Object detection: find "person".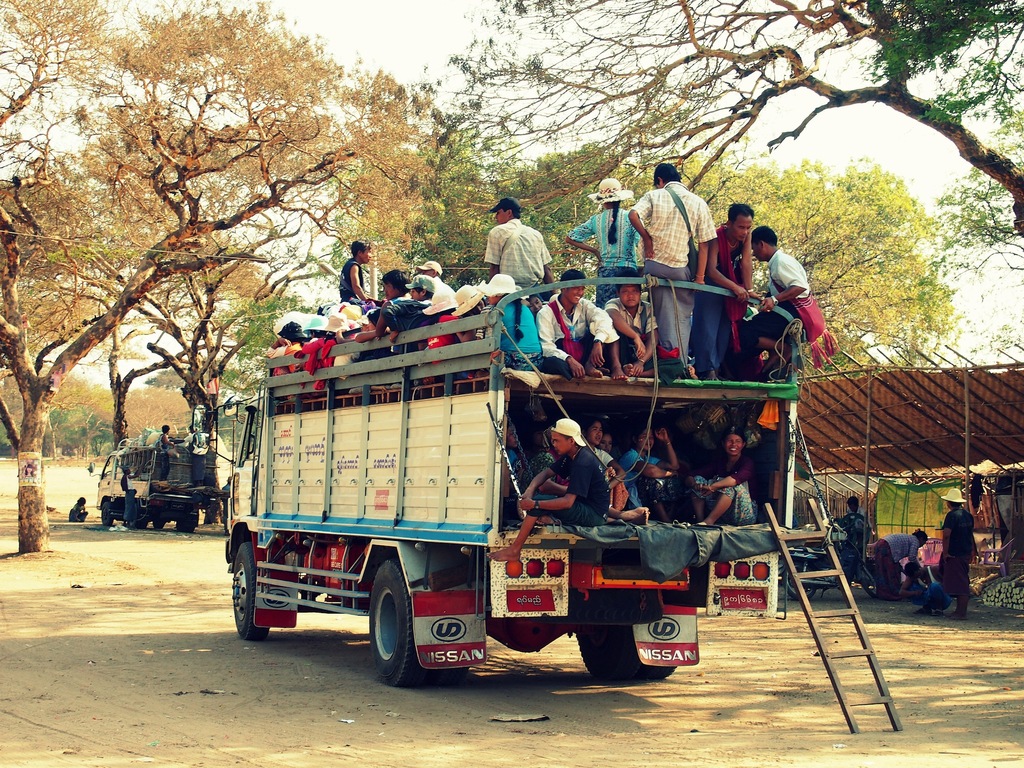
x1=585 y1=416 x2=651 y2=524.
